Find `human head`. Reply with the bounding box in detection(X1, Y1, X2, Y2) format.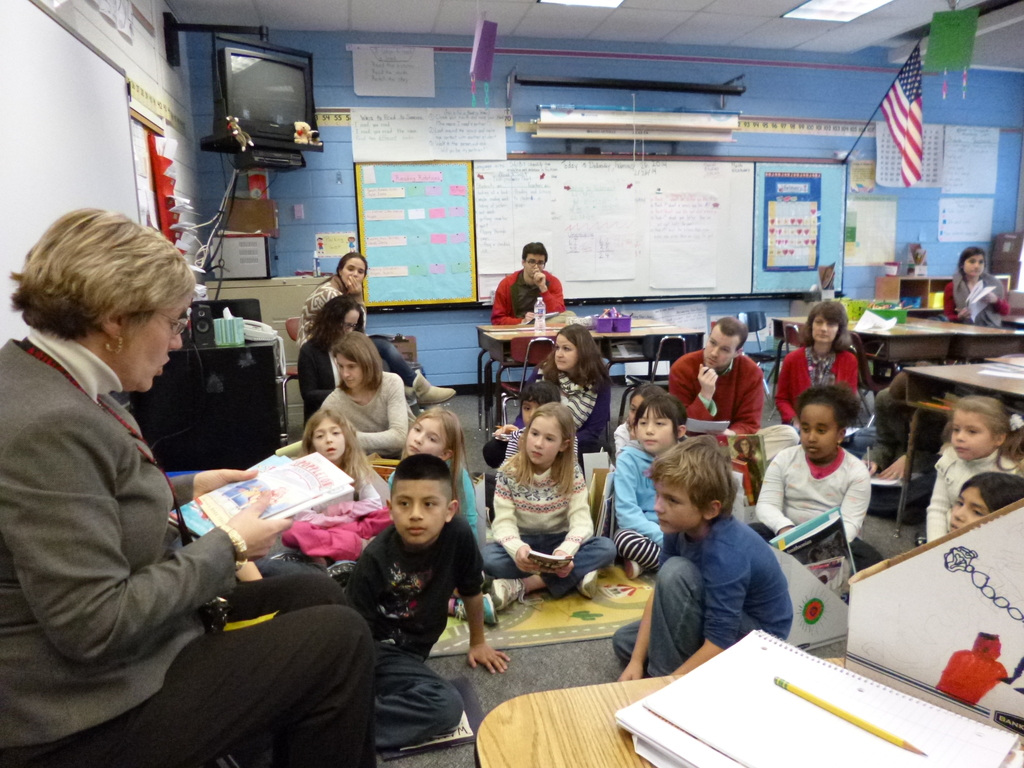
detection(323, 292, 365, 340).
